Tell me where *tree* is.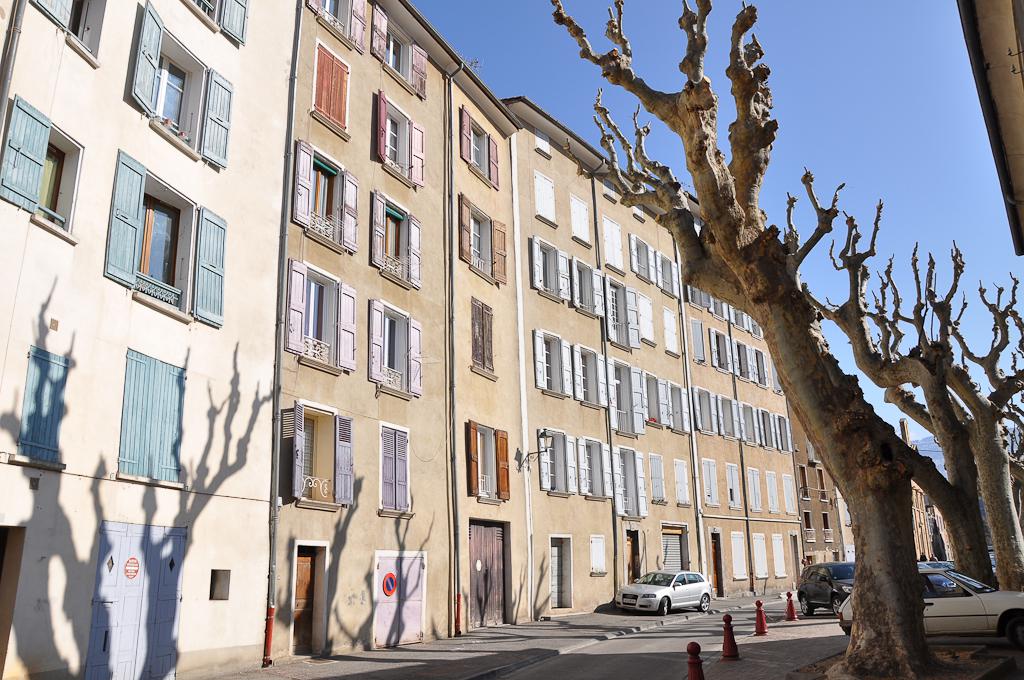
*tree* is at 547, 0, 914, 679.
